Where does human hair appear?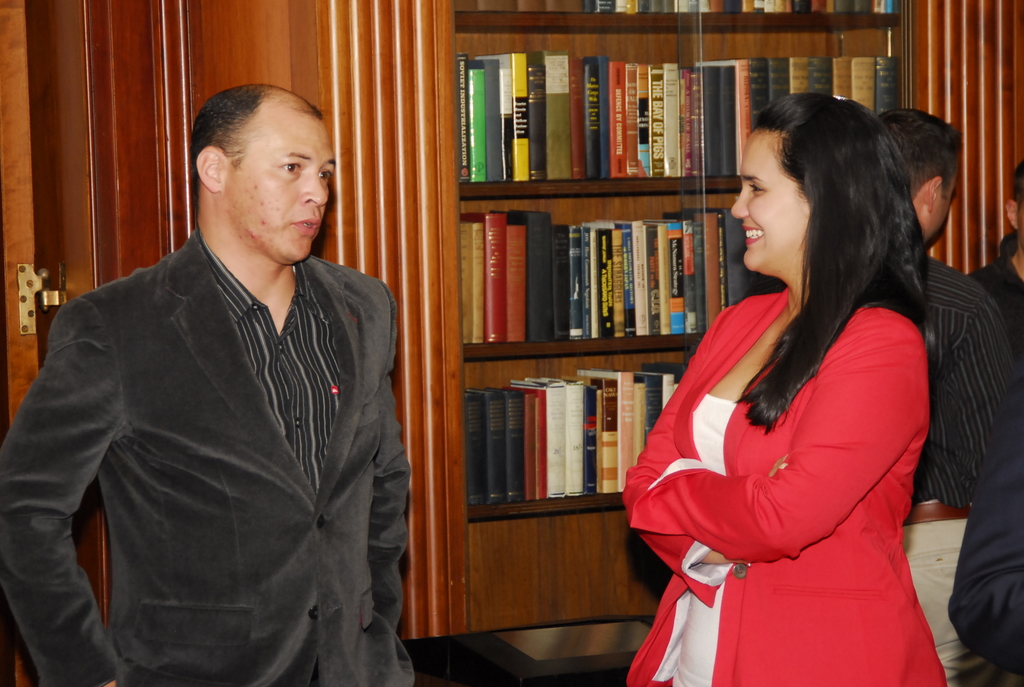
Appears at [x1=999, y1=168, x2=1023, y2=258].
